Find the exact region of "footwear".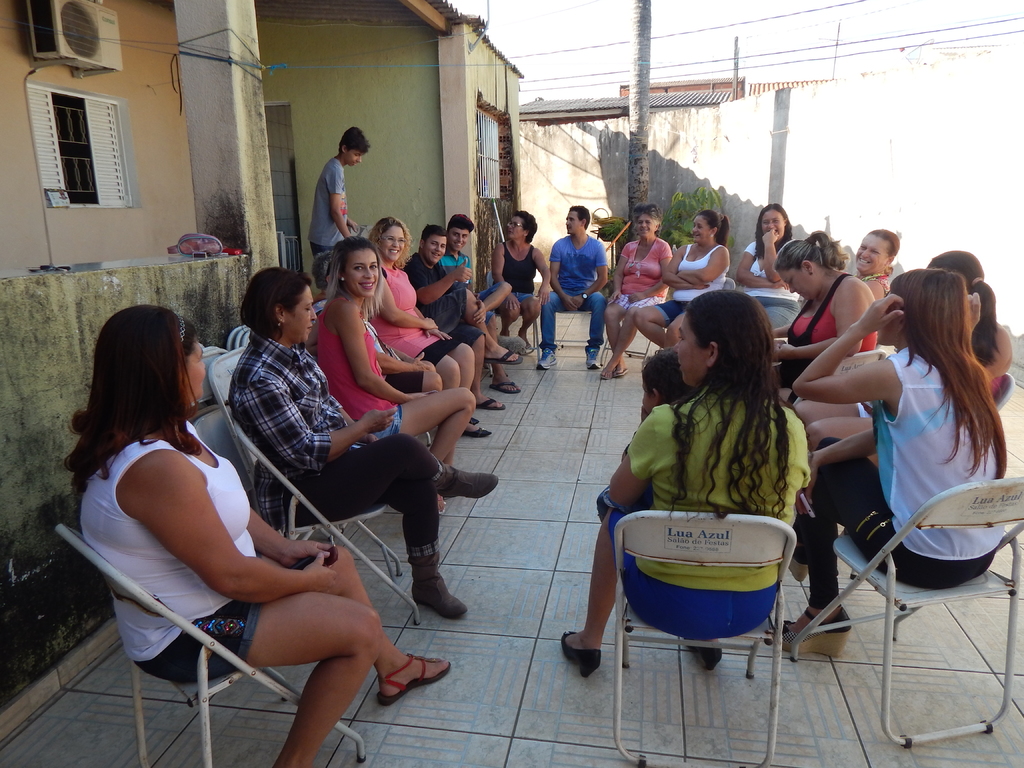
Exact region: (380, 655, 452, 702).
